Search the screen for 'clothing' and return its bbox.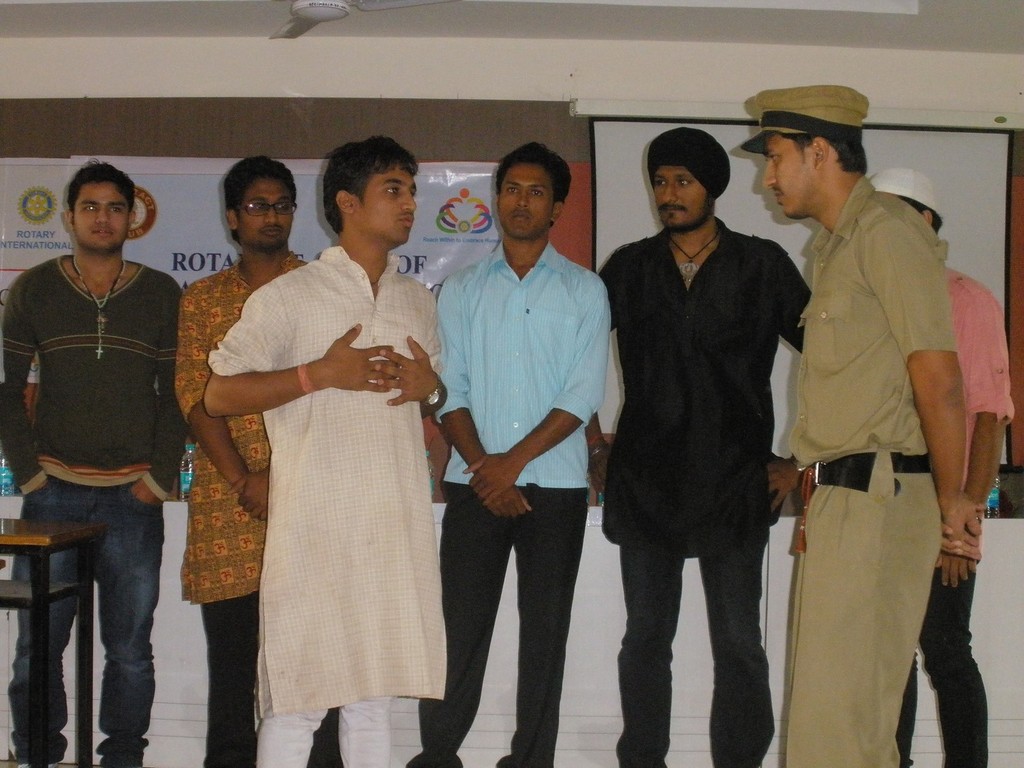
Found: x1=208, y1=248, x2=448, y2=762.
